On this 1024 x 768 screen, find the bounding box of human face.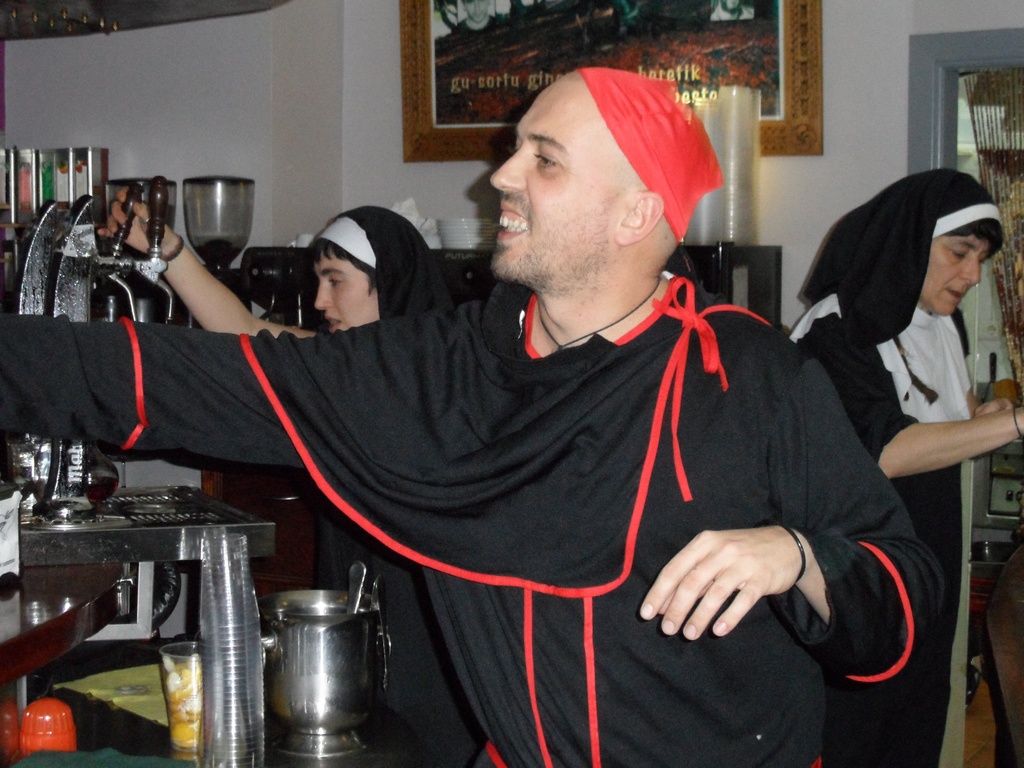
Bounding box: <bbox>486, 79, 622, 283</bbox>.
